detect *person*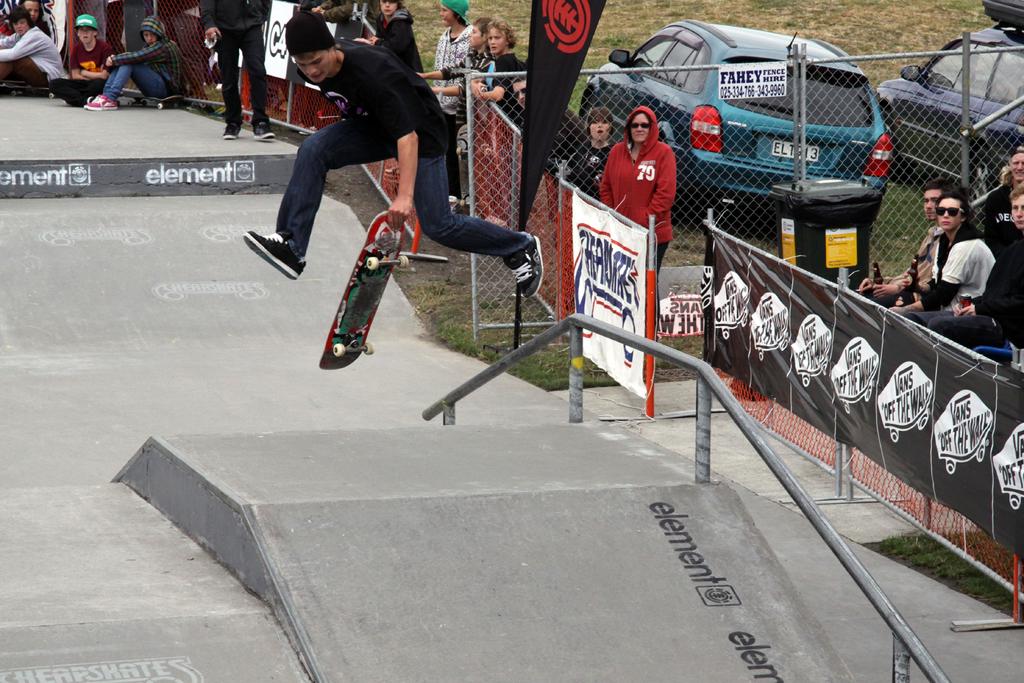
bbox=[877, 194, 993, 342]
